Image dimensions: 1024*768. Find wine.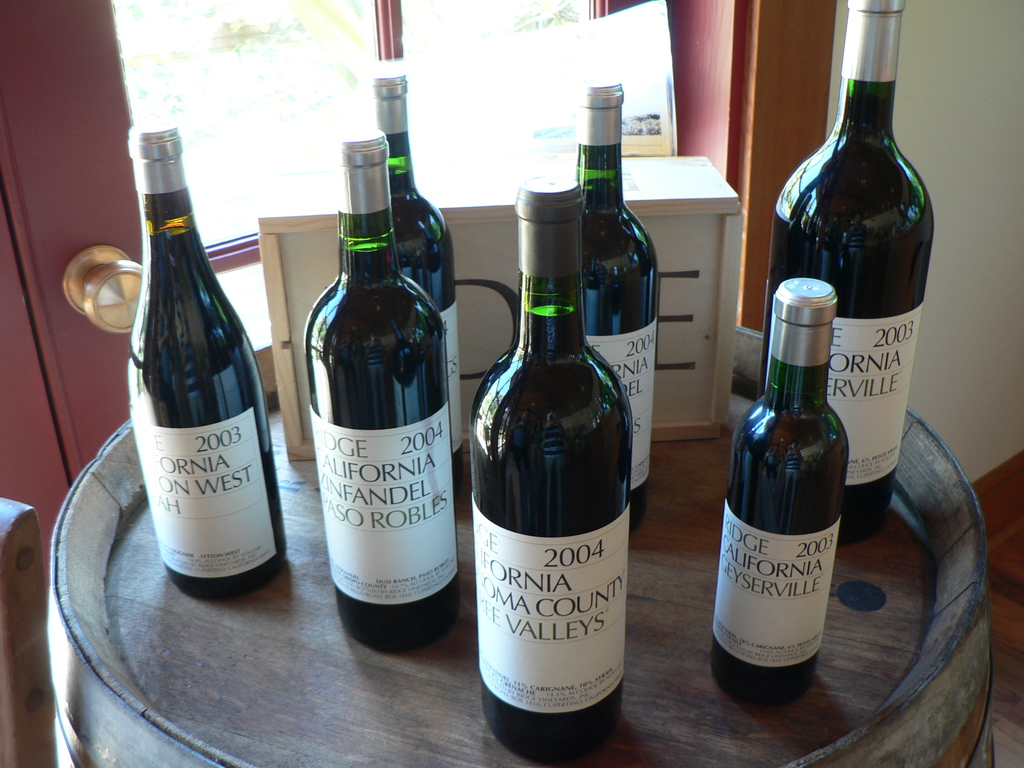
[307,130,459,659].
